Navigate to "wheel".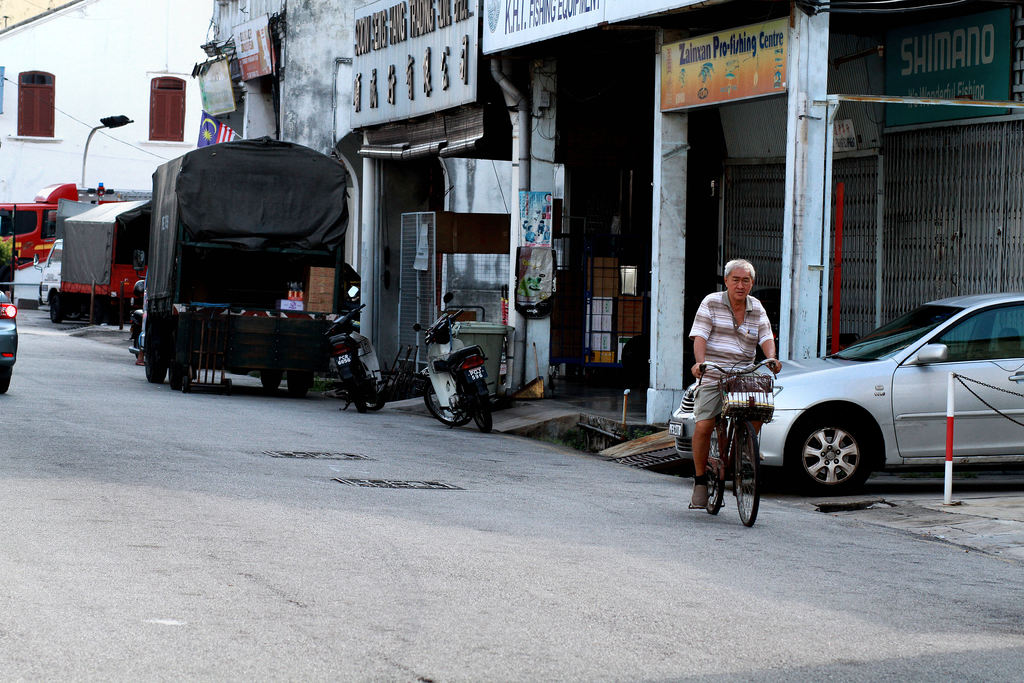
Navigation target: [x1=51, y1=294, x2=61, y2=323].
